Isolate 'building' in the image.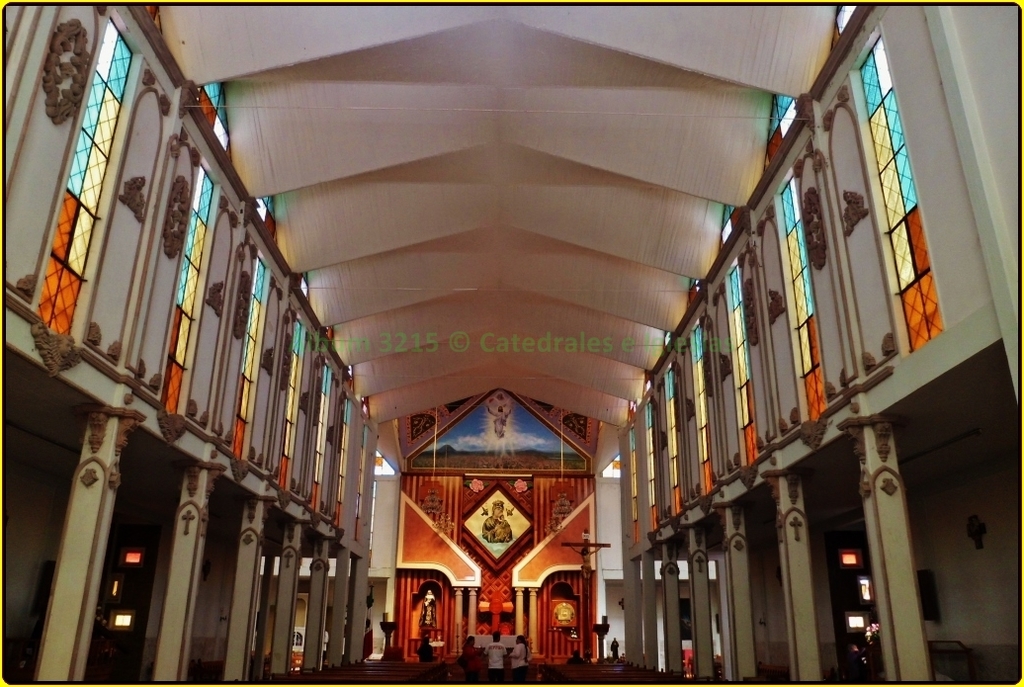
Isolated region: <bbox>2, 7, 1018, 681</bbox>.
